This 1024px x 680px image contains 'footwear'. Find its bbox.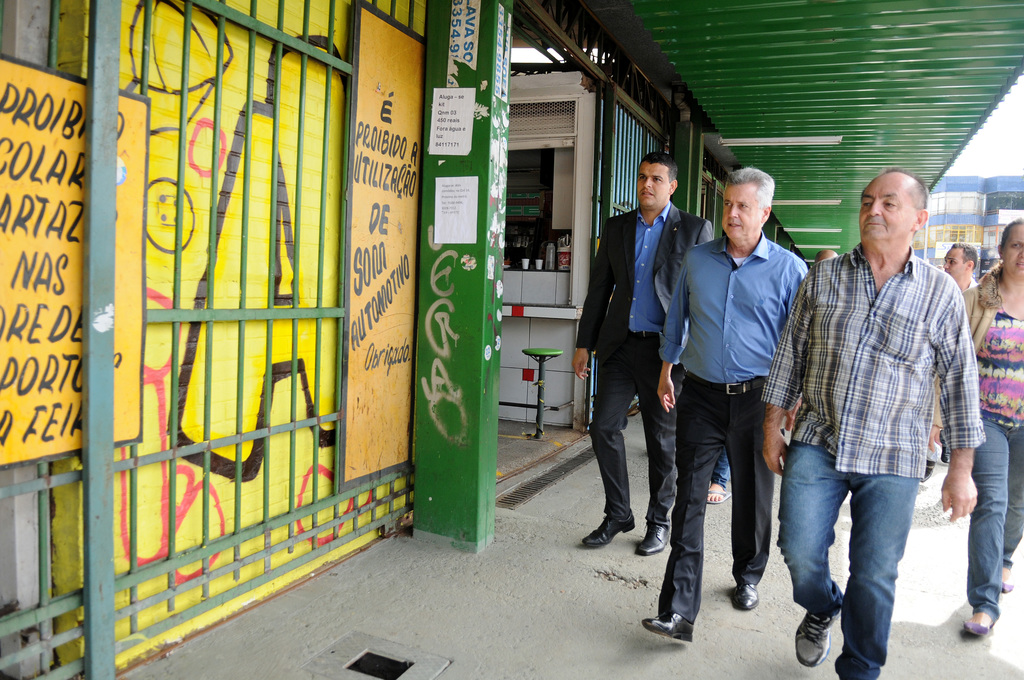
x1=941 y1=428 x2=955 y2=476.
